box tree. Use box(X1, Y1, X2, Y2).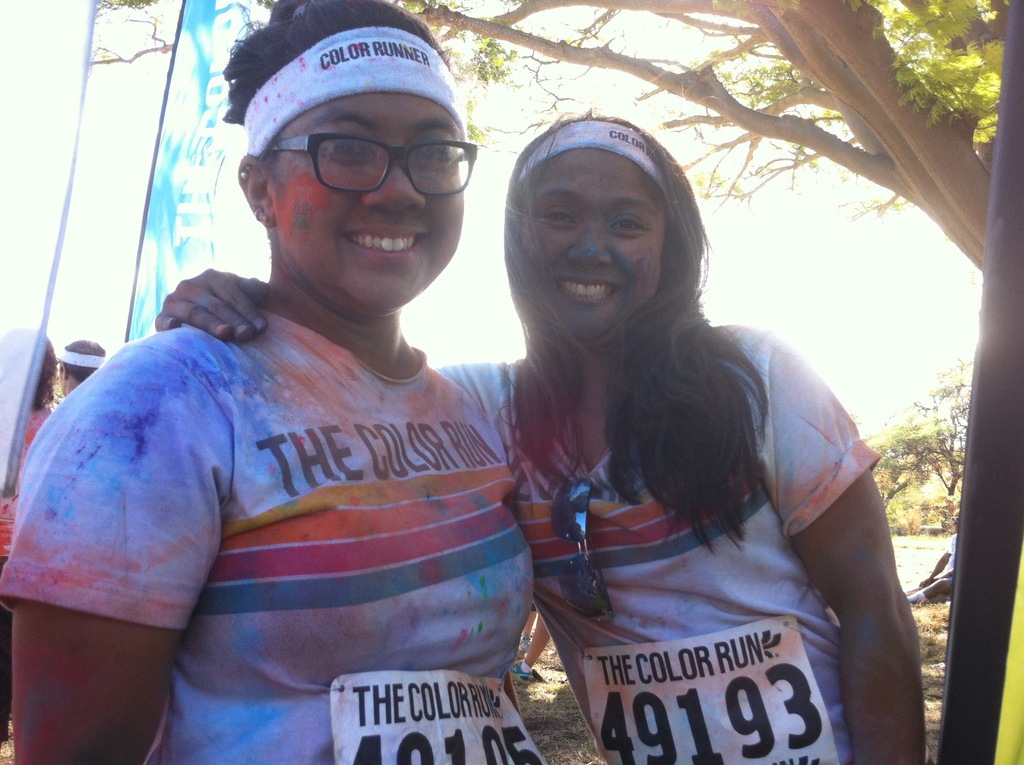
box(86, 3, 1023, 270).
